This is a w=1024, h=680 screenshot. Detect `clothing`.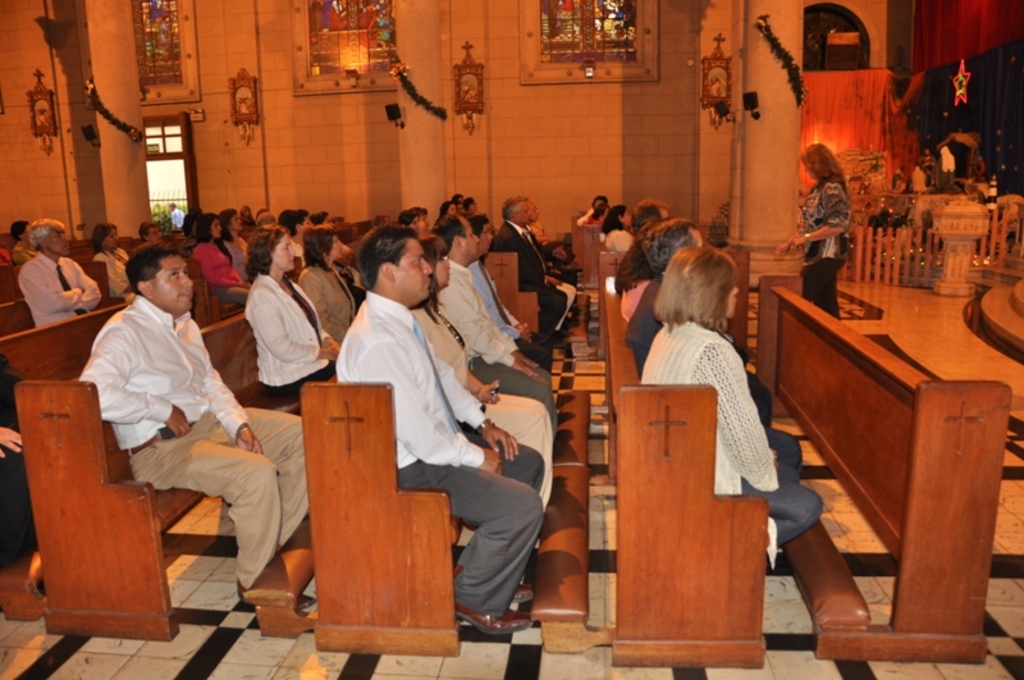
<region>447, 257, 554, 379</region>.
